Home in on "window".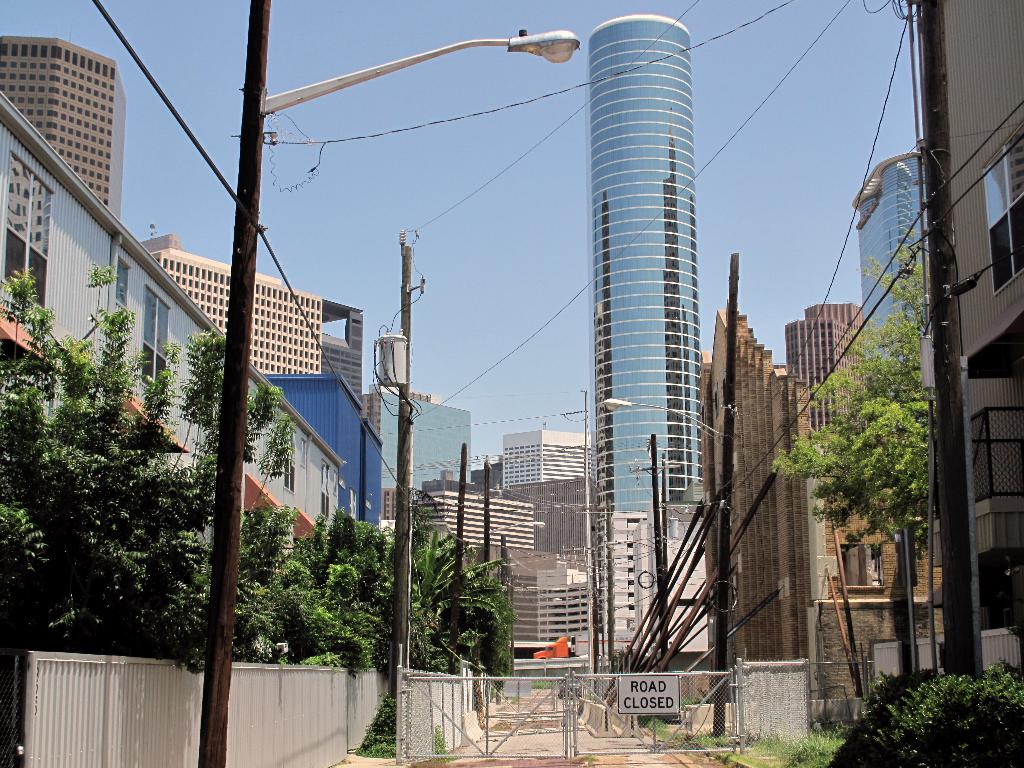
Homed in at Rect(140, 281, 172, 403).
